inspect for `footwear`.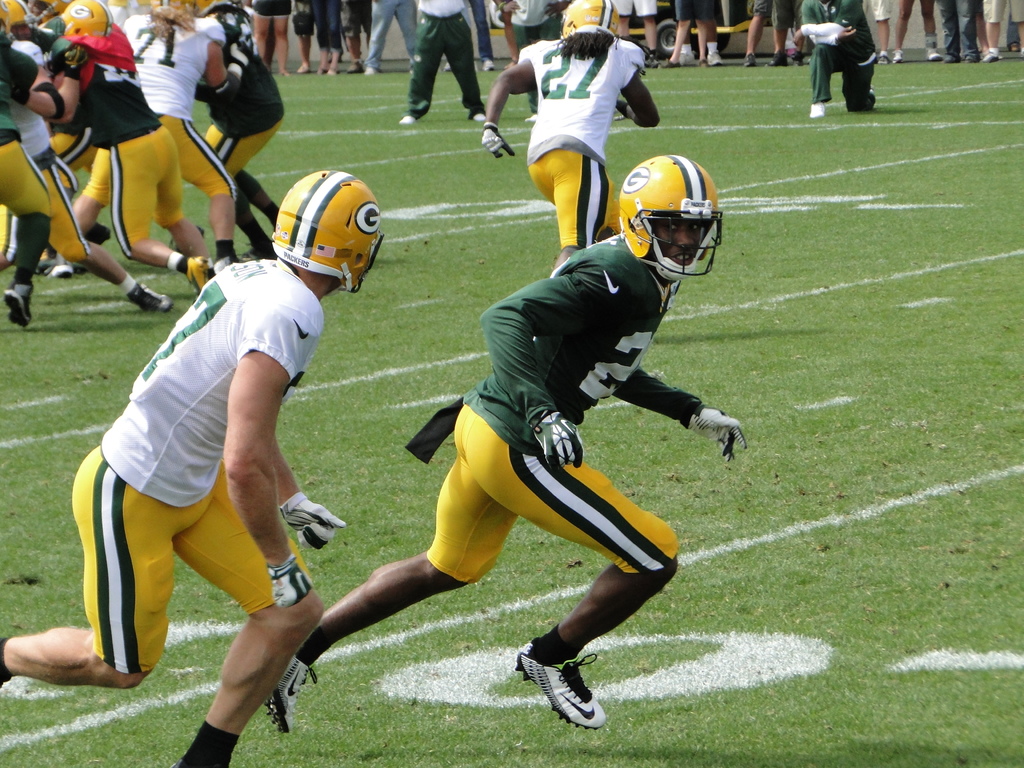
Inspection: 739, 51, 753, 70.
